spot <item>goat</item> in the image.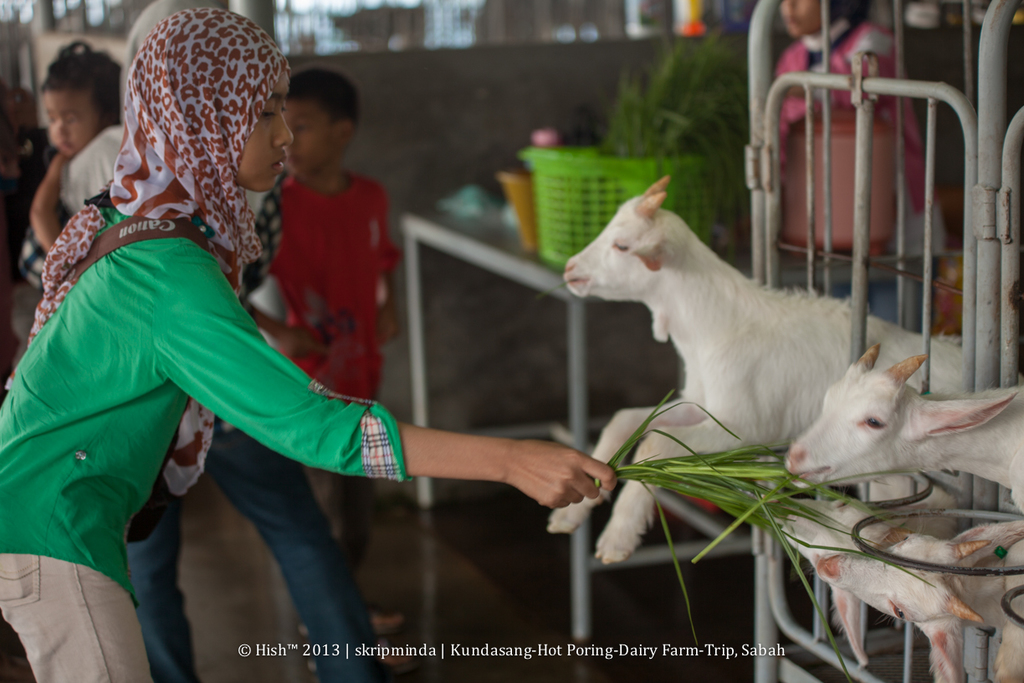
<item>goat</item> found at 817,513,1023,679.
